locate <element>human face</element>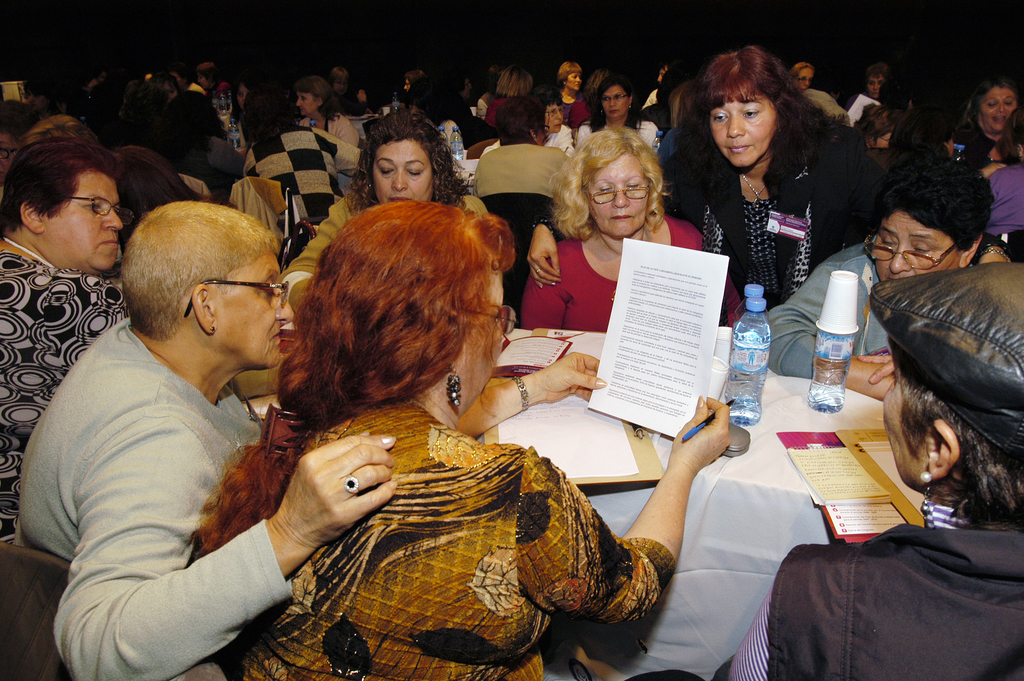
bbox=[566, 71, 580, 88]
